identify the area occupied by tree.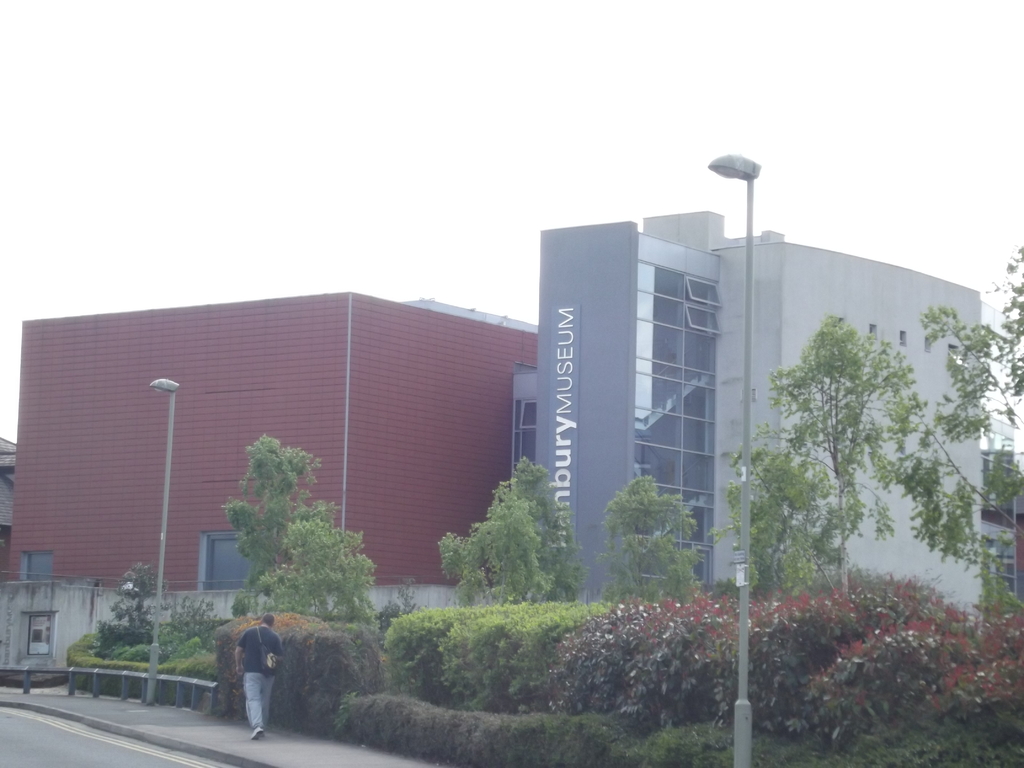
Area: box=[989, 441, 1011, 532].
